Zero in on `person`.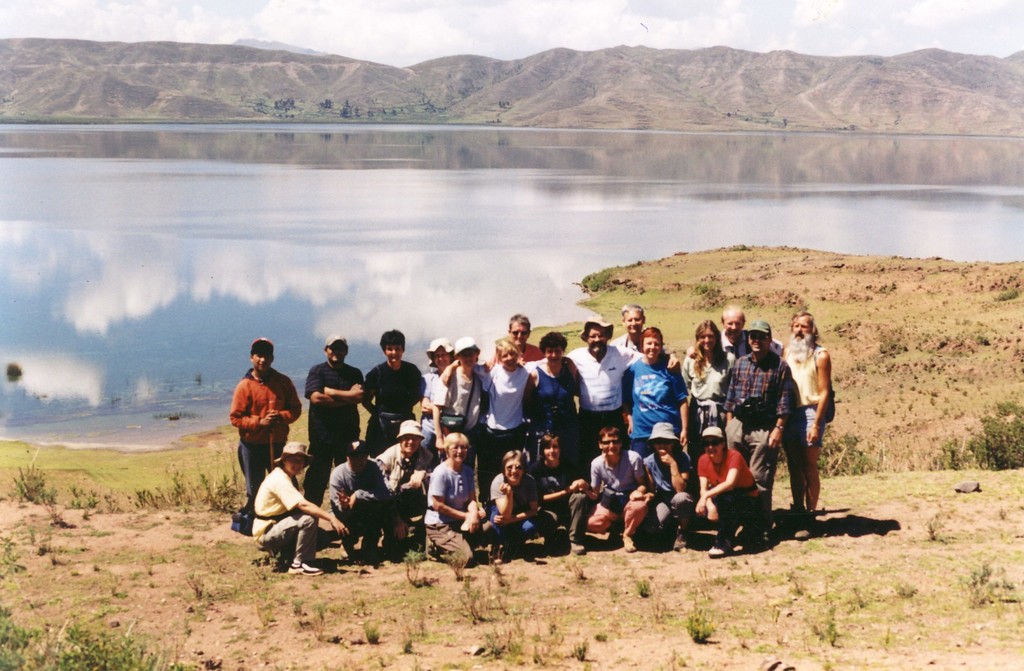
Zeroed in: <box>523,429,596,546</box>.
